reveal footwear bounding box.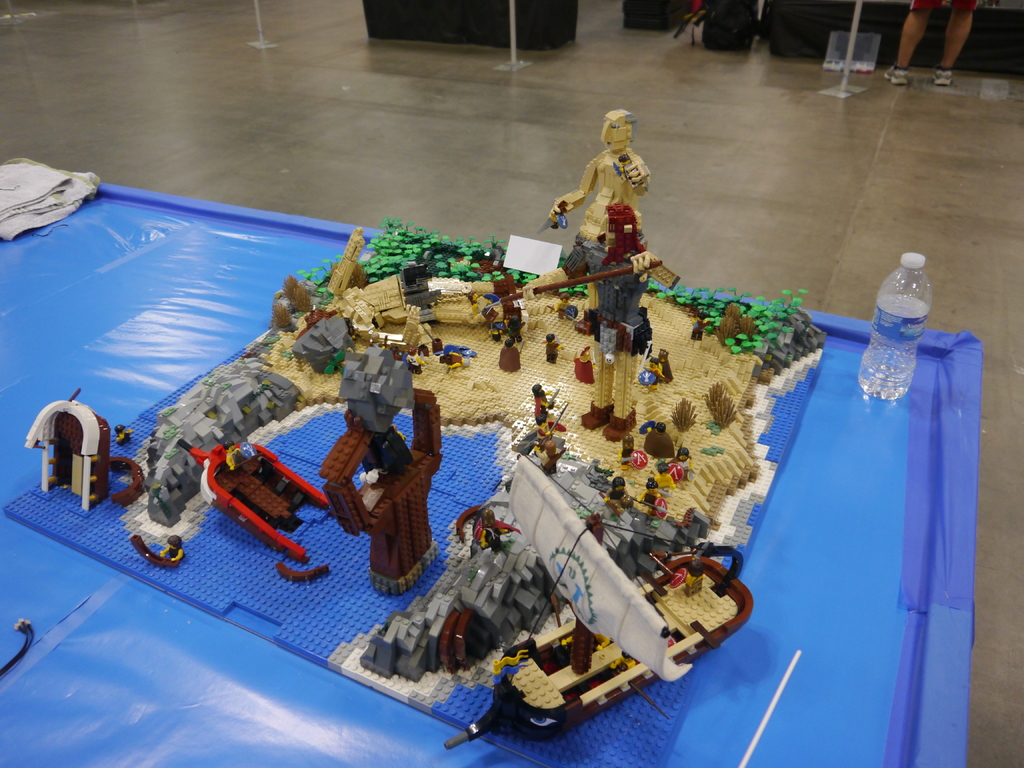
Revealed: (578,397,611,430).
